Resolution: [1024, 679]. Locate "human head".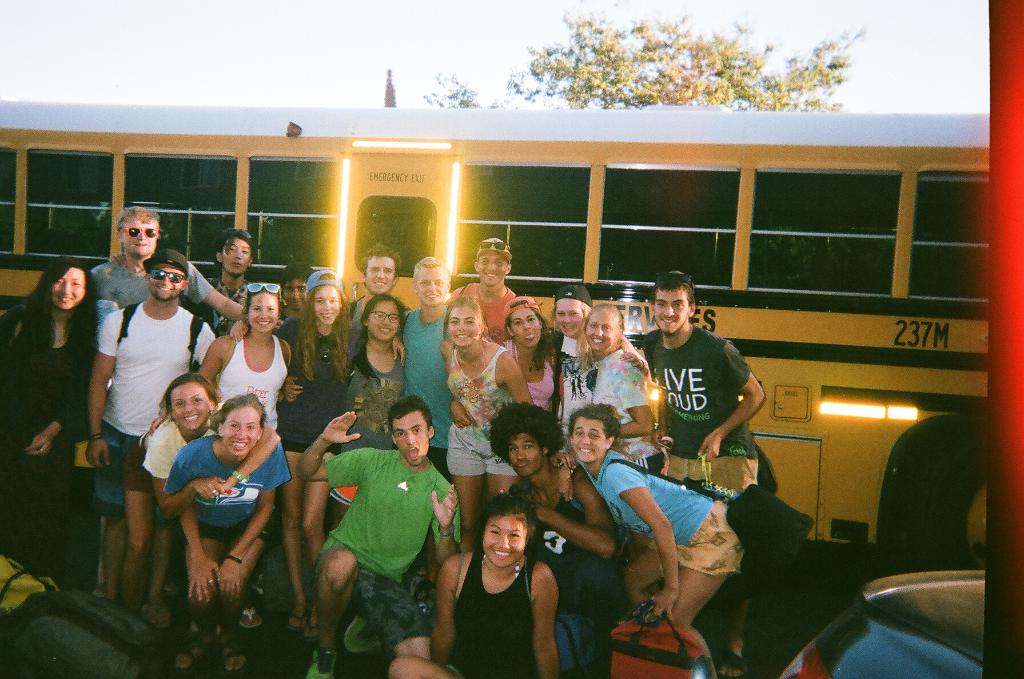
Rect(242, 287, 282, 334).
